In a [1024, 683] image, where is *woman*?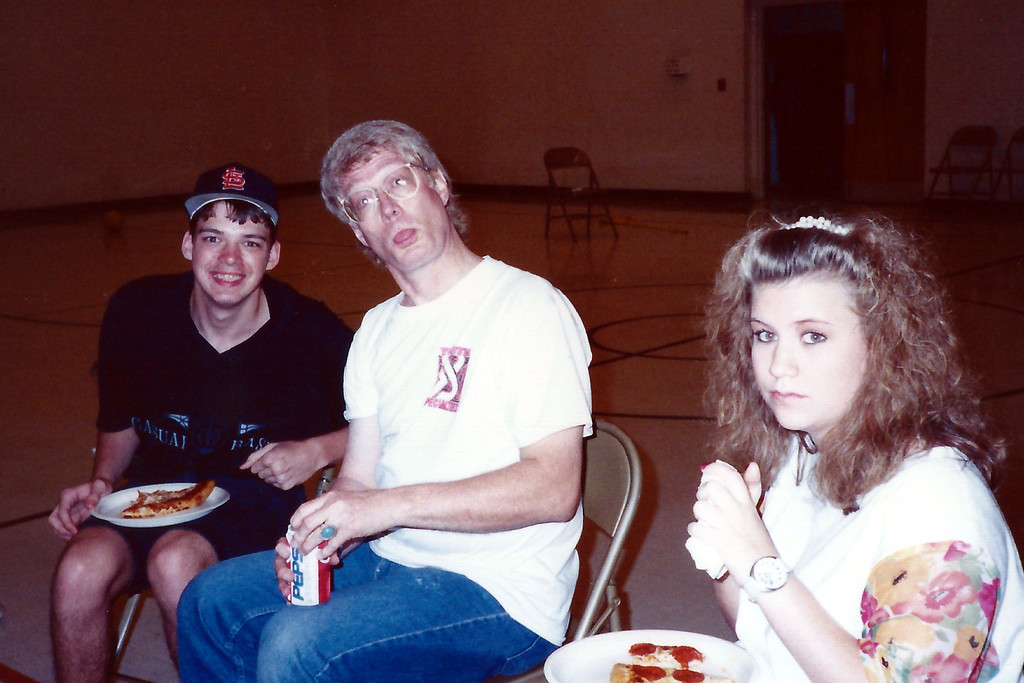
BBox(574, 206, 1023, 682).
